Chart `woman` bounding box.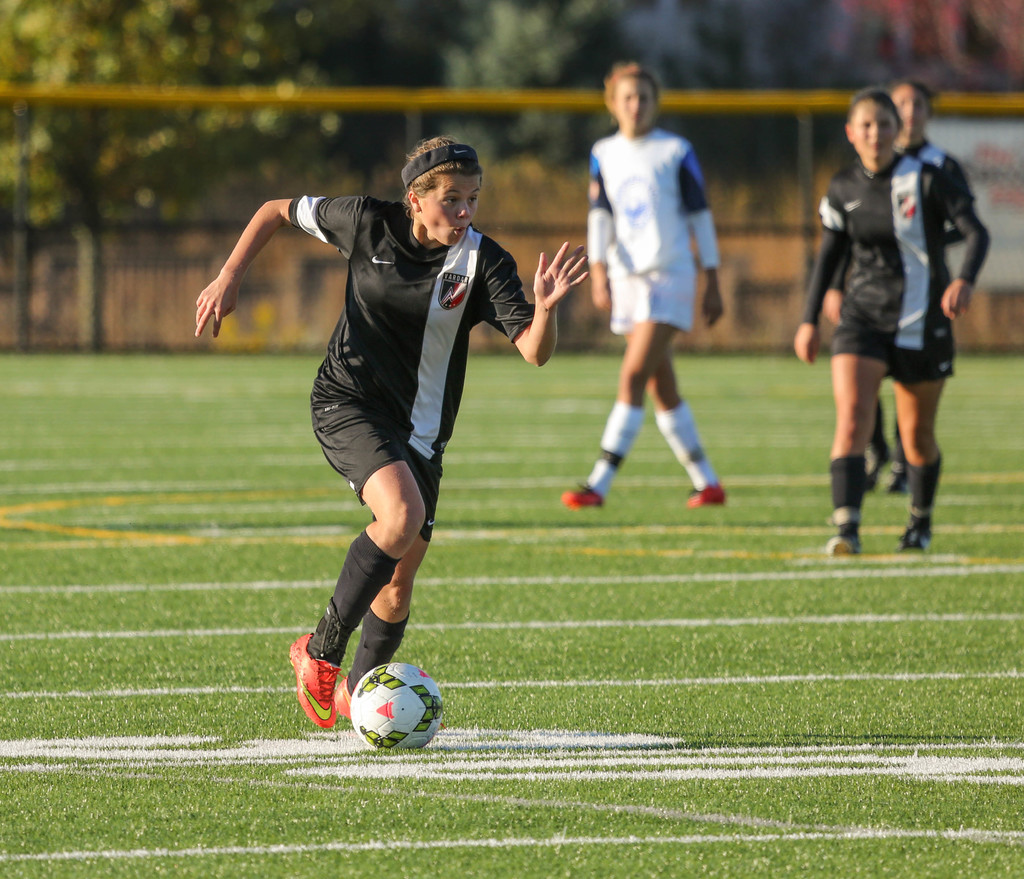
Charted: <bbox>819, 74, 983, 504</bbox>.
